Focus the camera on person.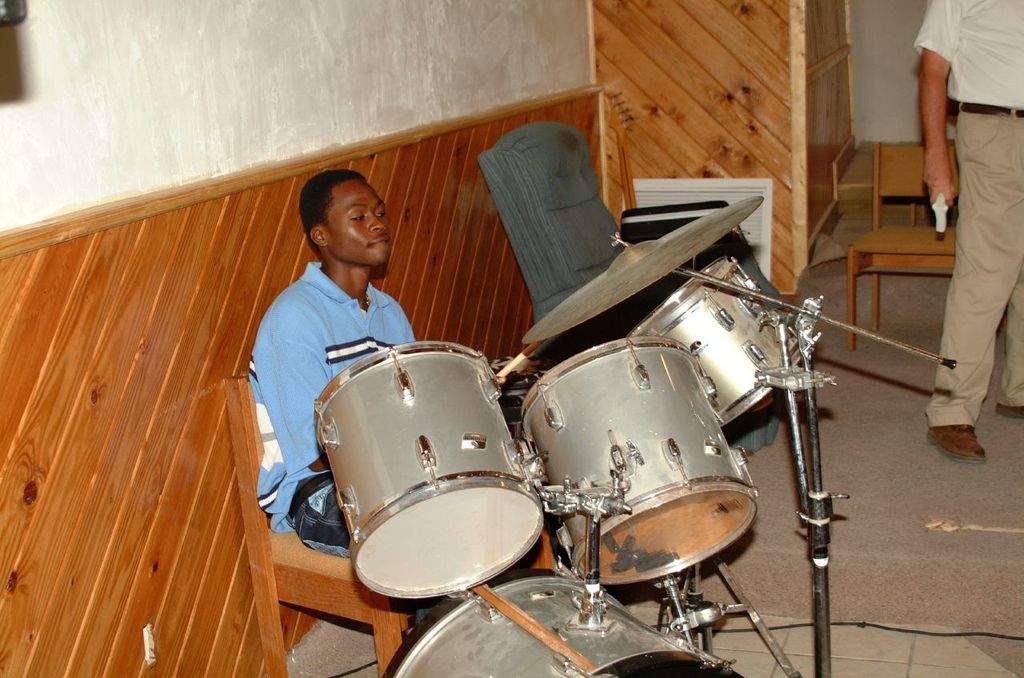
Focus region: {"x1": 248, "y1": 172, "x2": 412, "y2": 552}.
